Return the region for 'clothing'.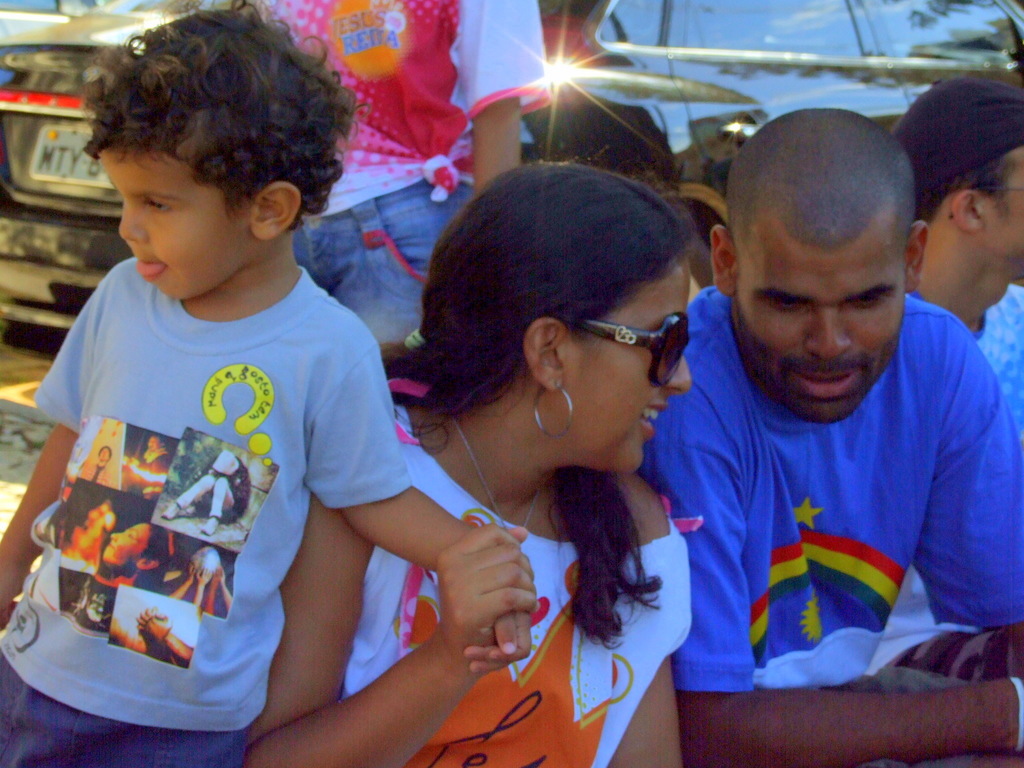
Rect(340, 392, 696, 767).
